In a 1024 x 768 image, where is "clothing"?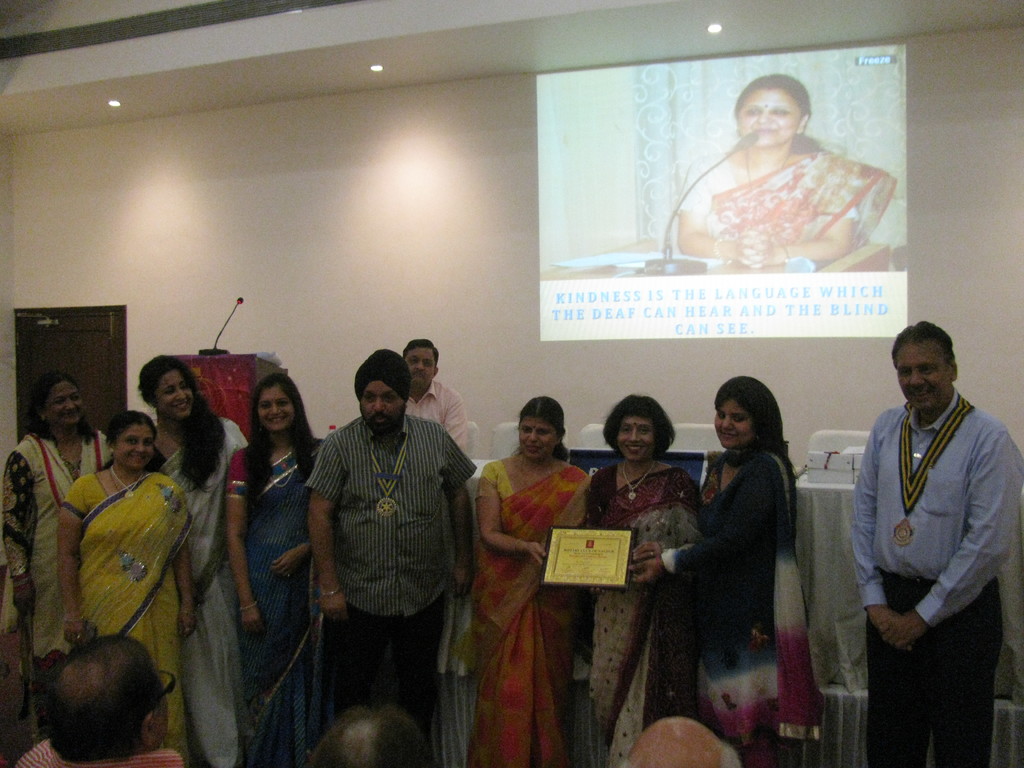
pyautogui.locateOnScreen(307, 415, 474, 738).
